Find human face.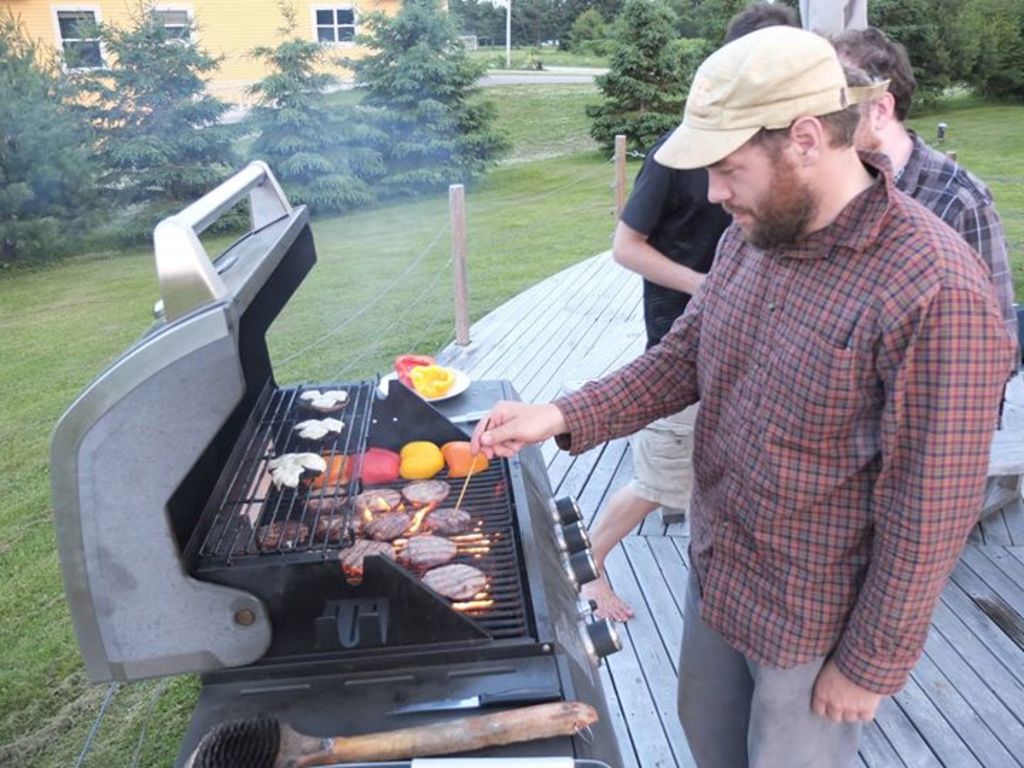
(705,144,801,235).
